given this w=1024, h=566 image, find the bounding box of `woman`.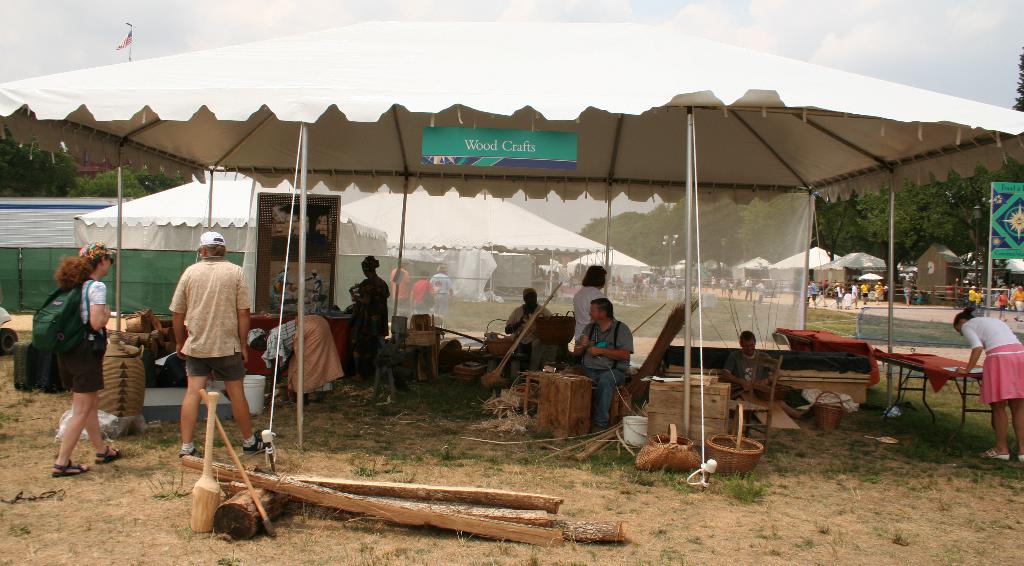
945,311,1023,464.
